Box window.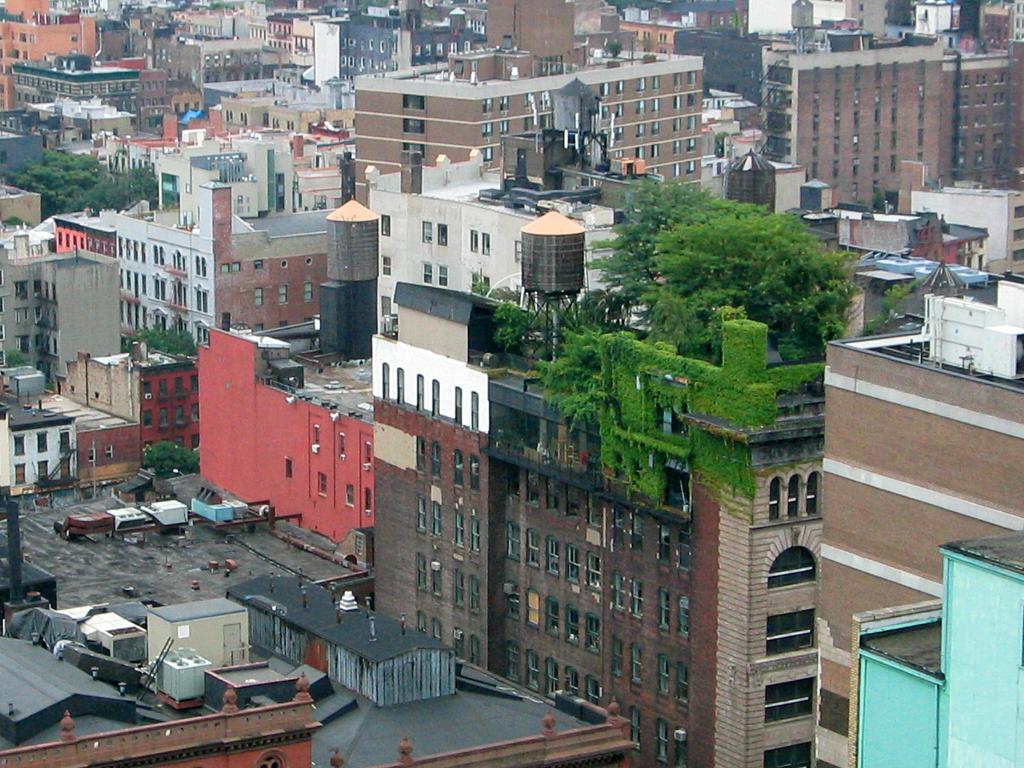
(362, 440, 371, 467).
